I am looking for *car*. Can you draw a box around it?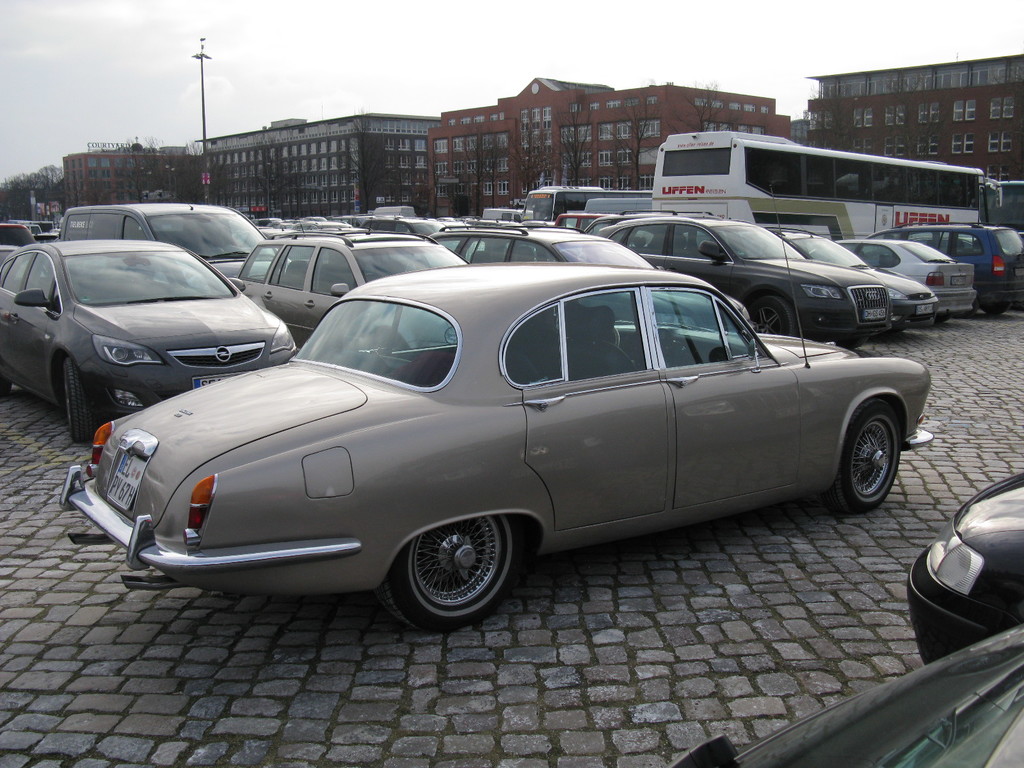
Sure, the bounding box is BBox(905, 468, 1023, 662).
